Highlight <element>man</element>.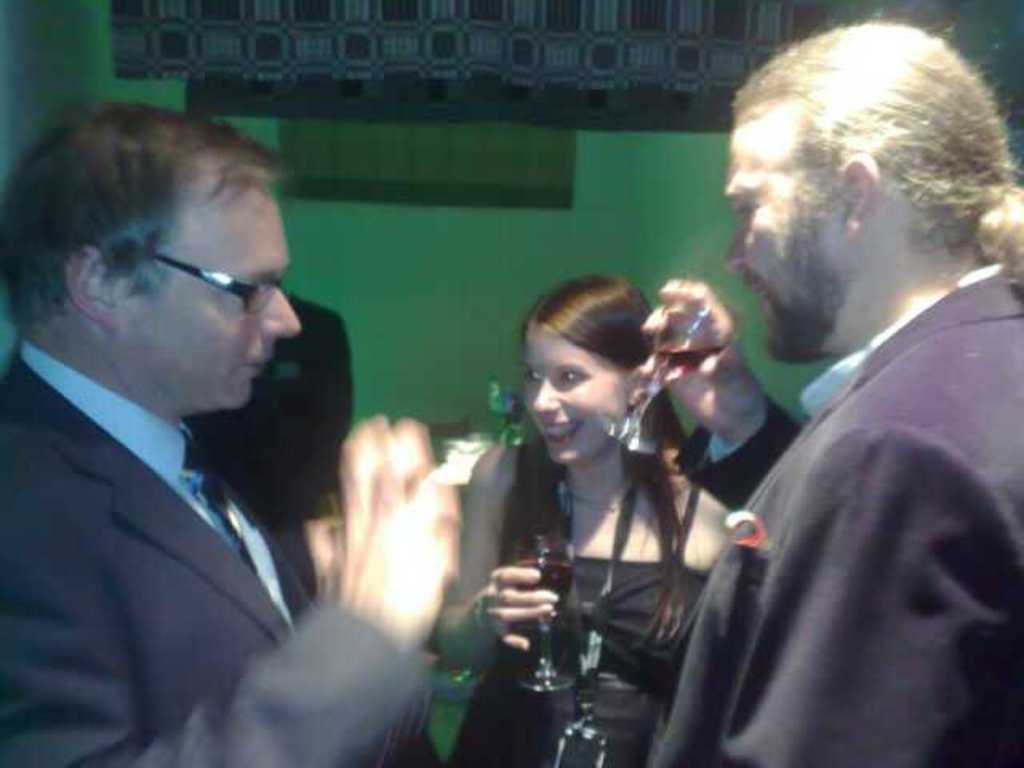
Highlighted region: pyautogui.locateOnScreen(0, 93, 466, 766).
